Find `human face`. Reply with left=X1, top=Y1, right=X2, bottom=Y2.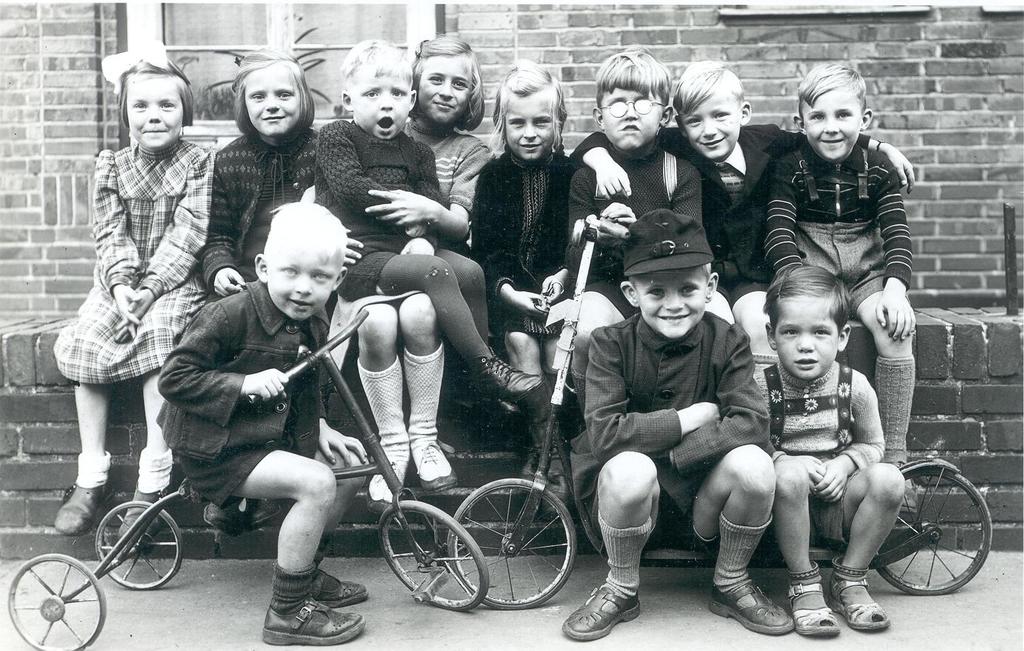
left=804, top=86, right=861, bottom=158.
